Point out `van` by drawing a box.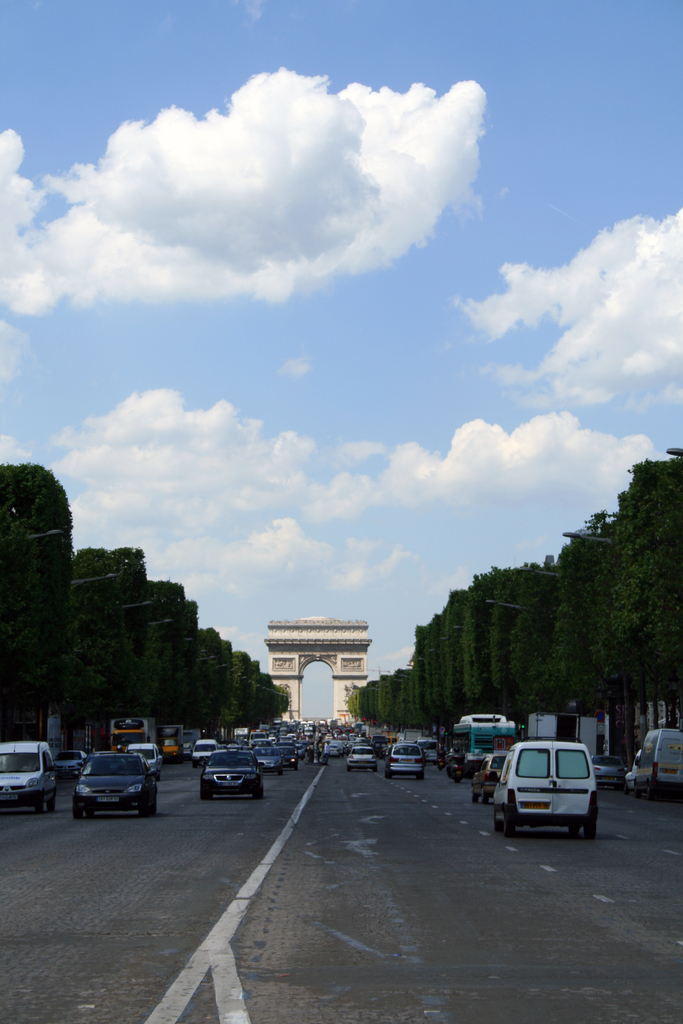
bbox=(190, 739, 220, 770).
